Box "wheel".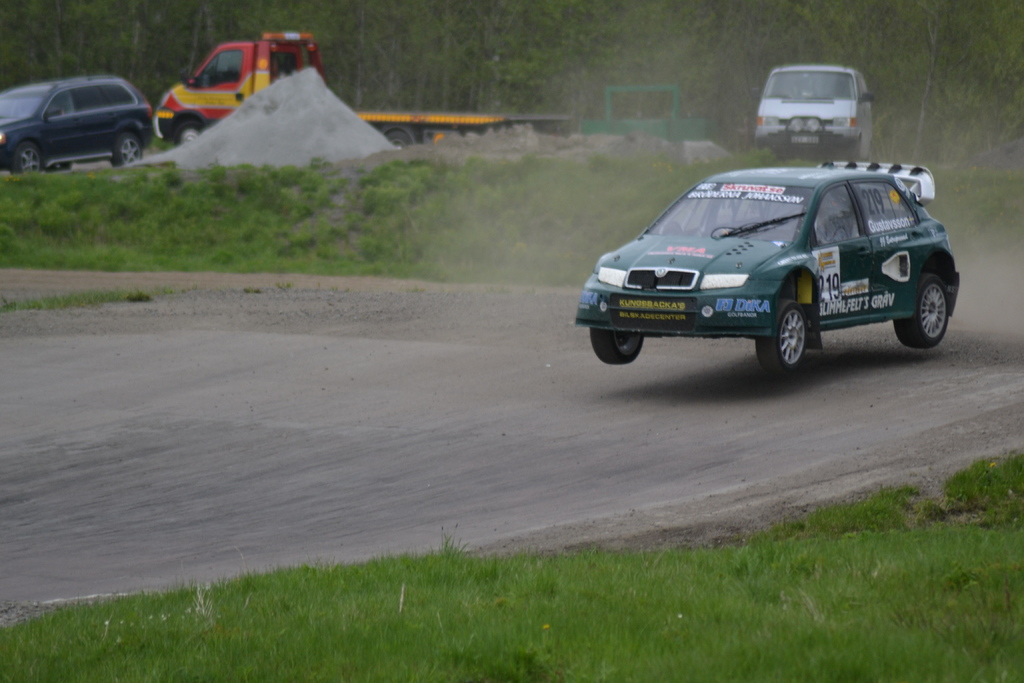
<box>386,131,412,151</box>.
